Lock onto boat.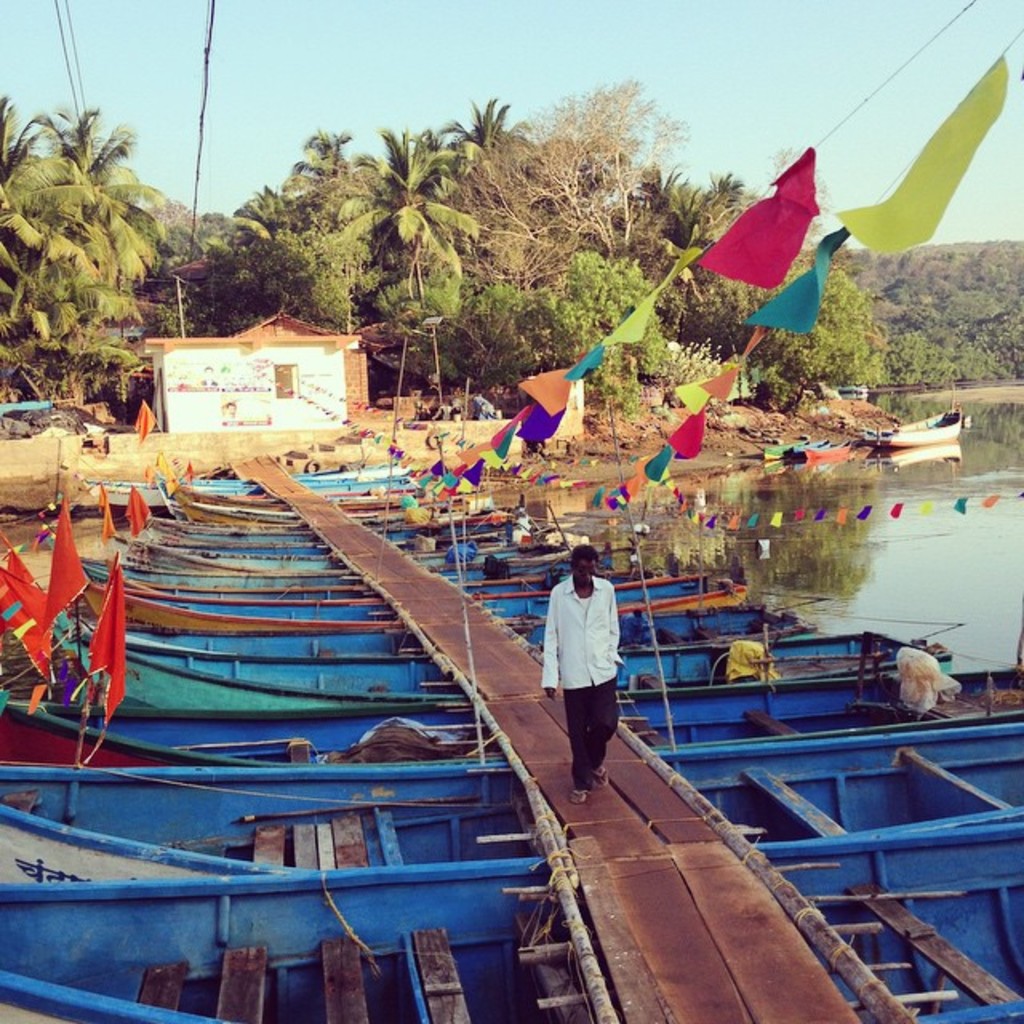
Locked: {"x1": 77, "y1": 562, "x2": 755, "y2": 610}.
